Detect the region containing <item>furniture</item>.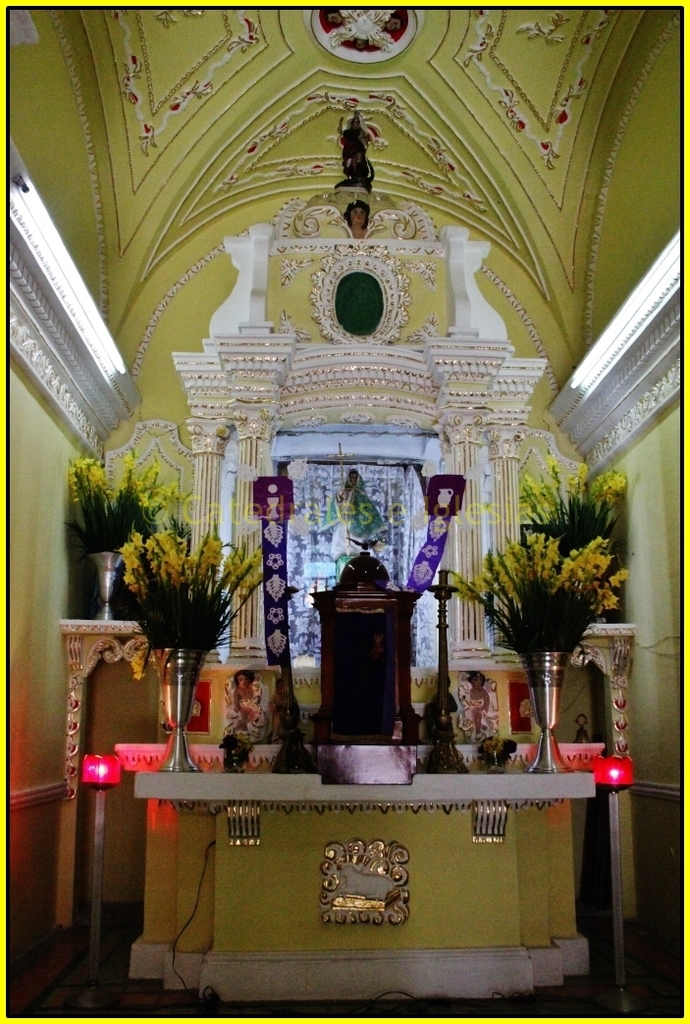
bbox=(310, 590, 424, 743).
